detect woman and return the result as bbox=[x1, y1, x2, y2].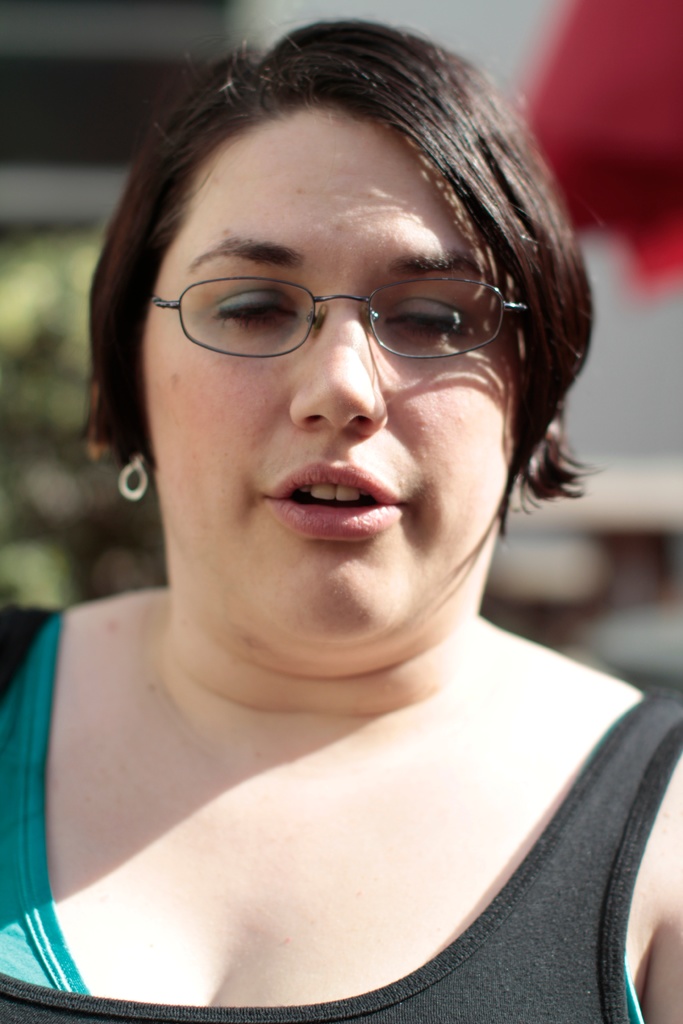
bbox=[0, 7, 682, 1005].
